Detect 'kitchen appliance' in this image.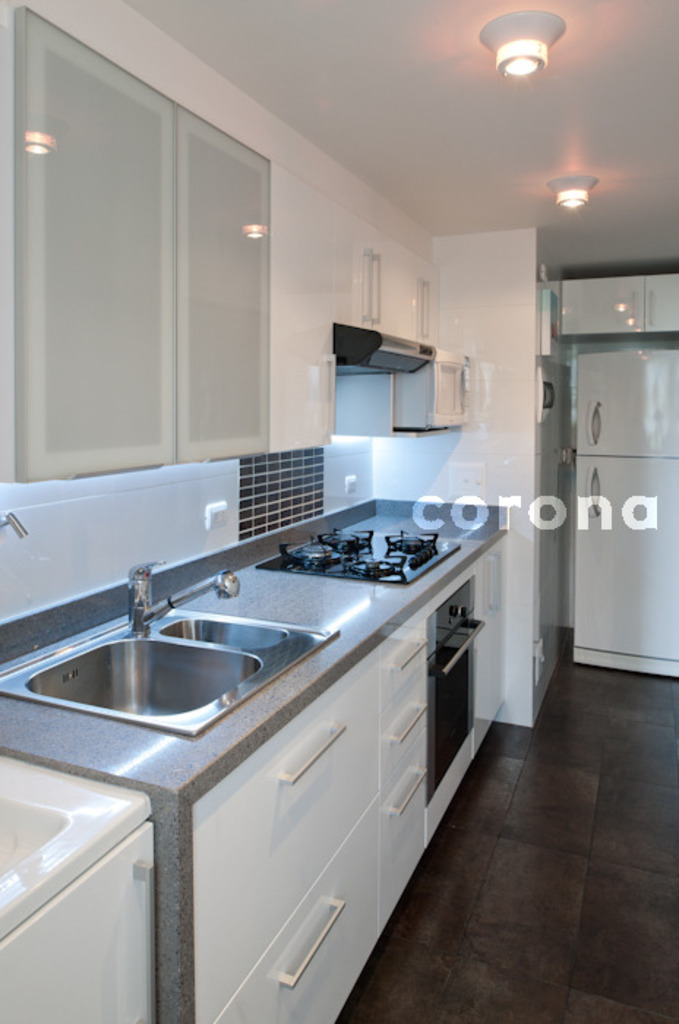
Detection: <region>0, 756, 154, 1023</region>.
